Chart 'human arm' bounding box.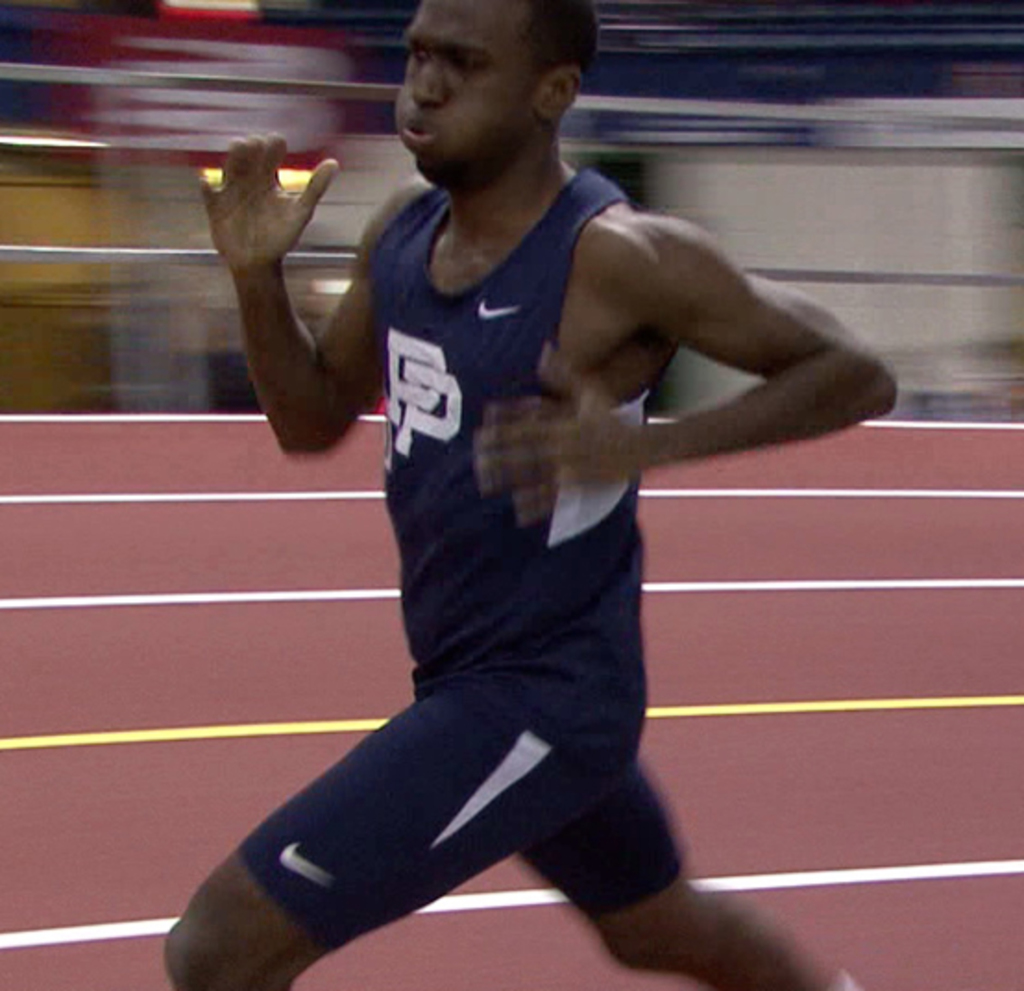
Charted: left=187, top=153, right=377, bottom=473.
